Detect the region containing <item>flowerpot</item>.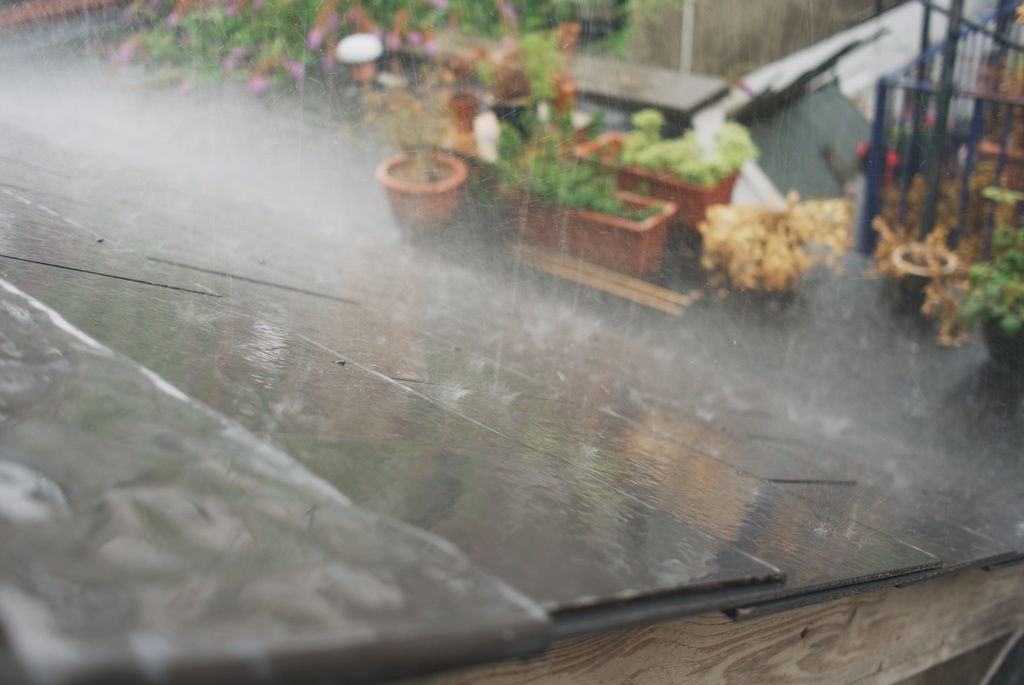
[886,235,955,296].
